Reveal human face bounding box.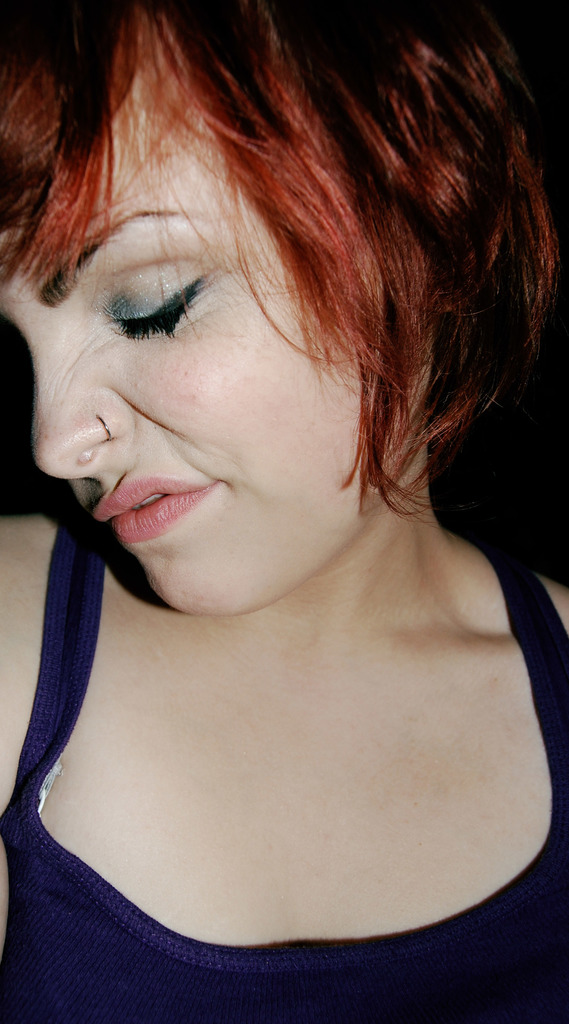
Revealed: 3, 76, 394, 623.
